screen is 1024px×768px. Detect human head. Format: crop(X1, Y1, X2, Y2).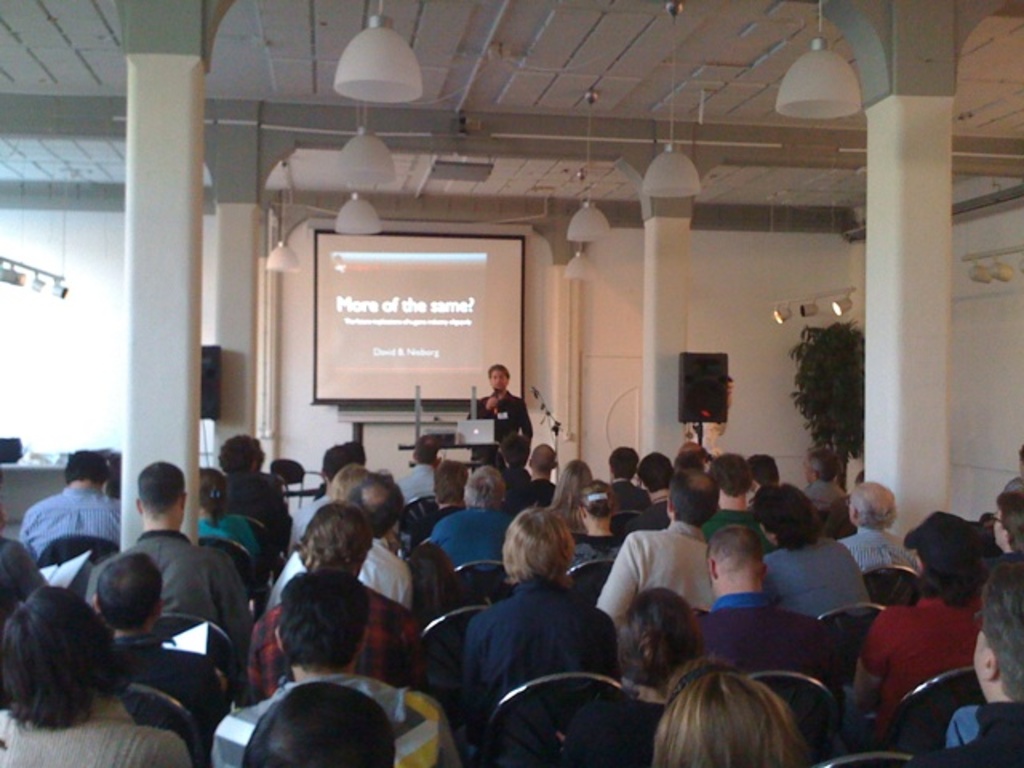
crop(354, 477, 406, 534).
